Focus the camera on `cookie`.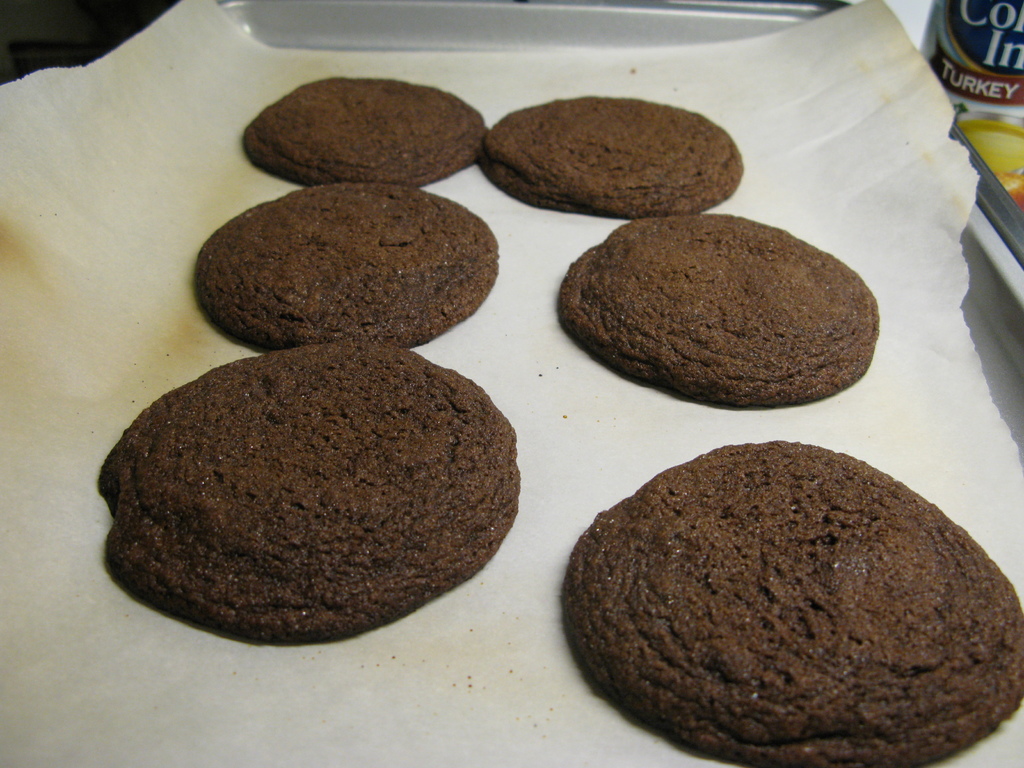
Focus region: bbox=[478, 97, 746, 221].
